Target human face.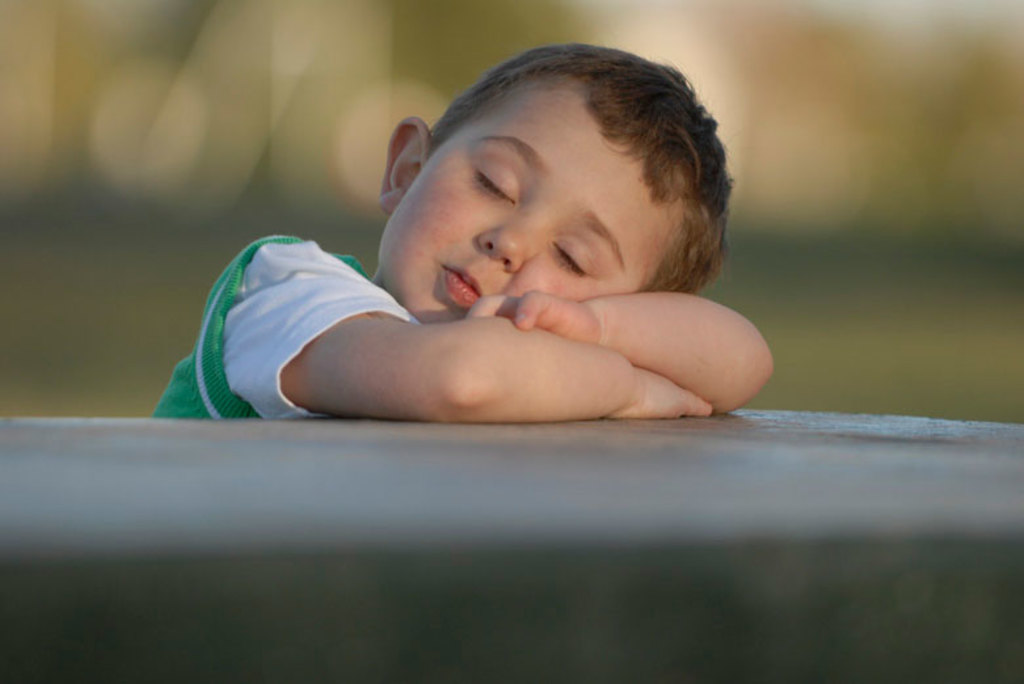
Target region: 393 66 716 326.
